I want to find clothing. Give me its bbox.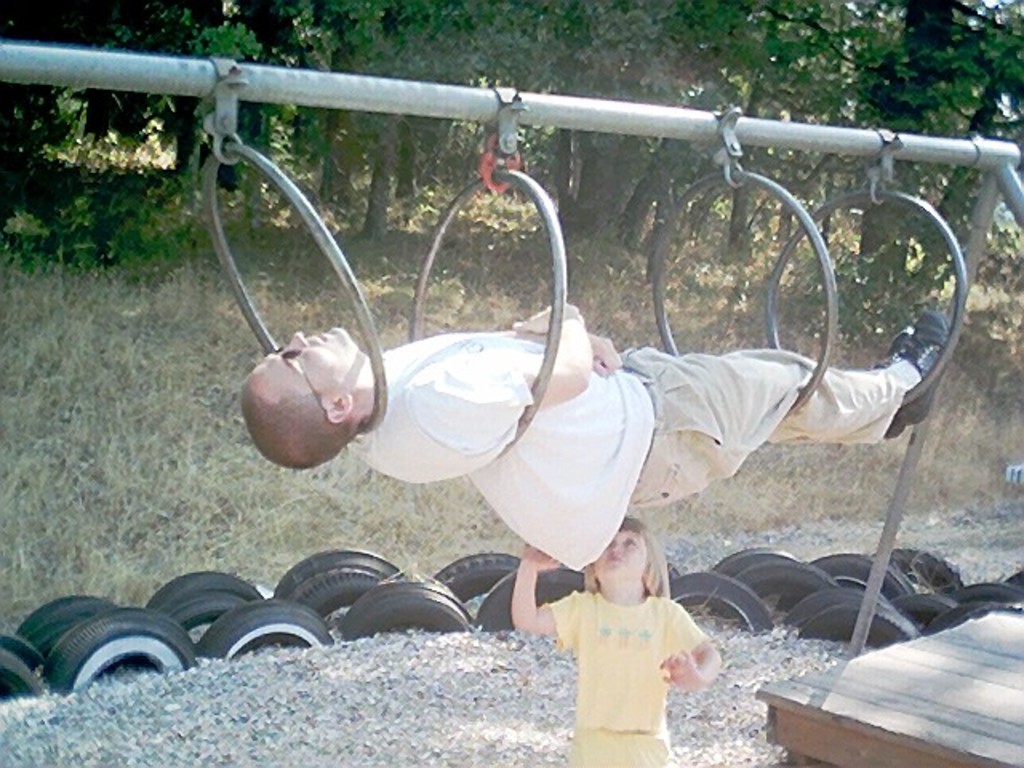
locate(539, 594, 712, 762).
